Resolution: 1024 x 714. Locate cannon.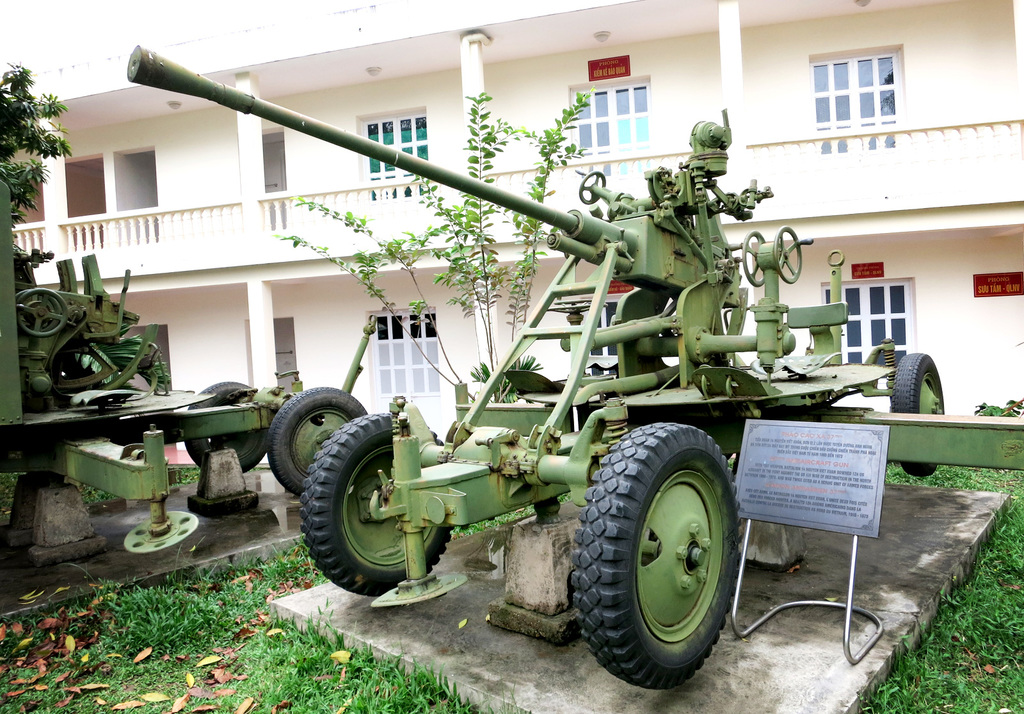
<box>0,177,373,575</box>.
